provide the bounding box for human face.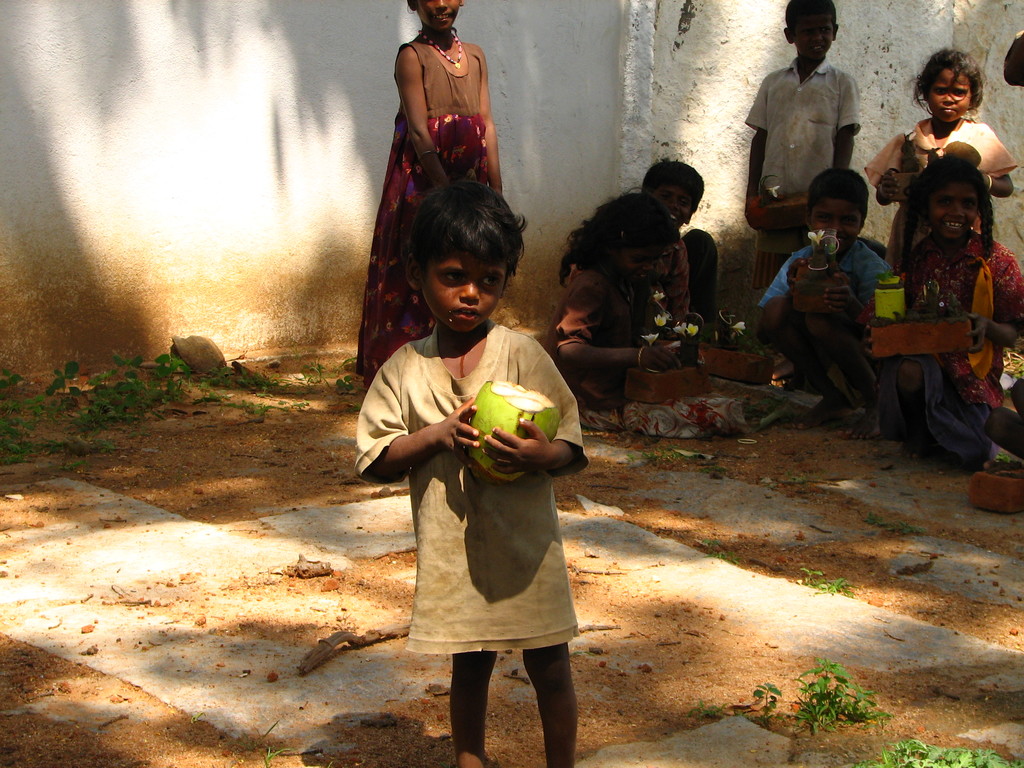
793 13 836 60.
